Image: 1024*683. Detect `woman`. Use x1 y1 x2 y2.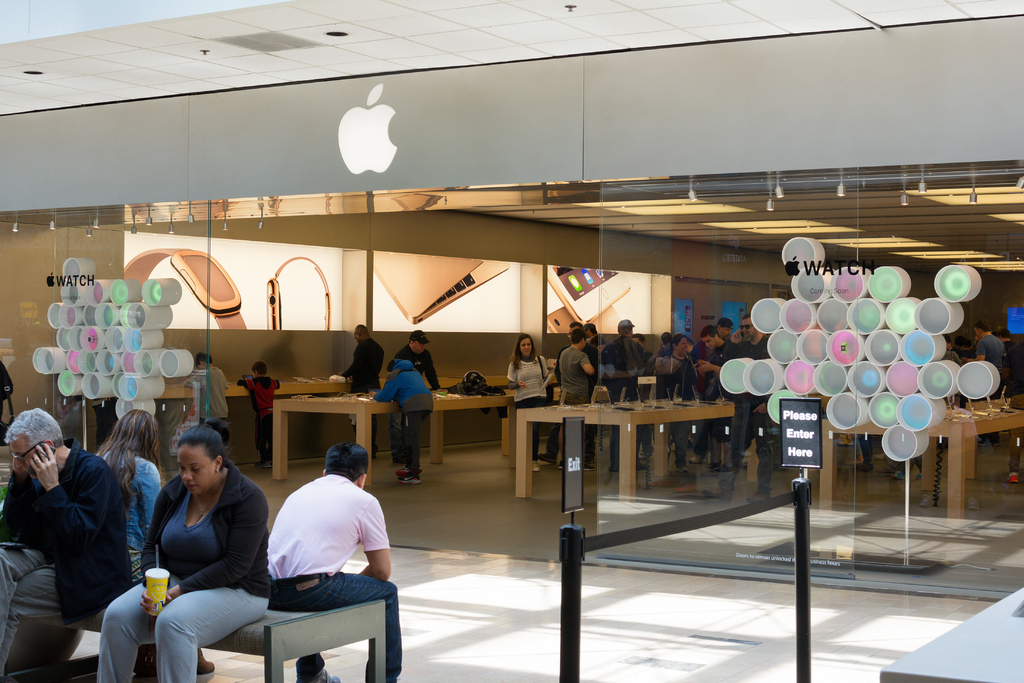
503 332 552 473.
